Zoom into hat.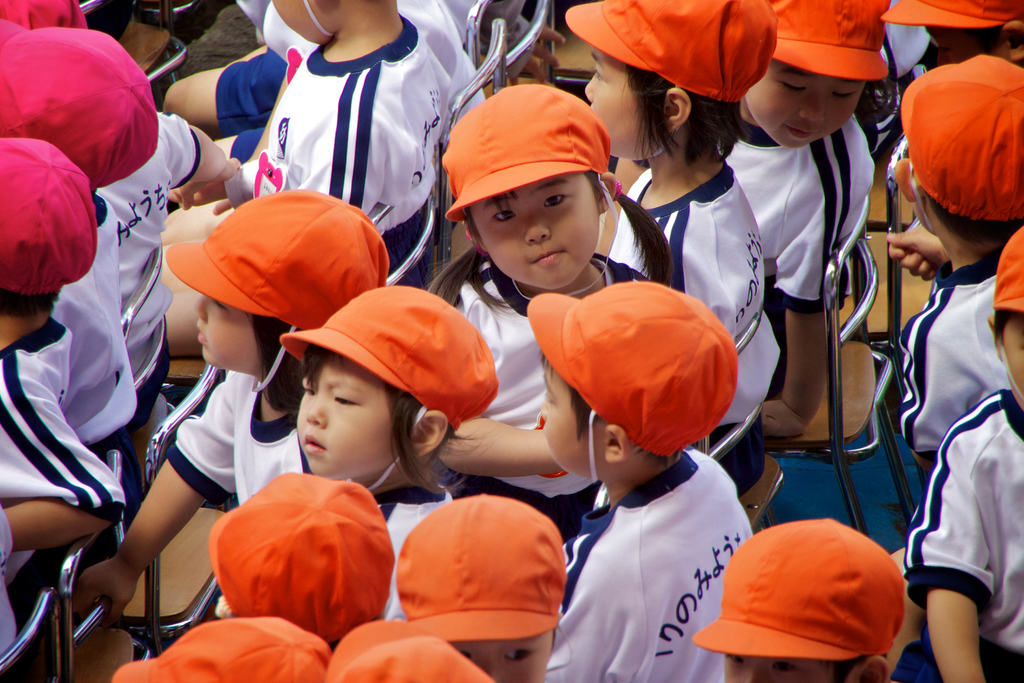
Zoom target: bbox(444, 79, 611, 223).
